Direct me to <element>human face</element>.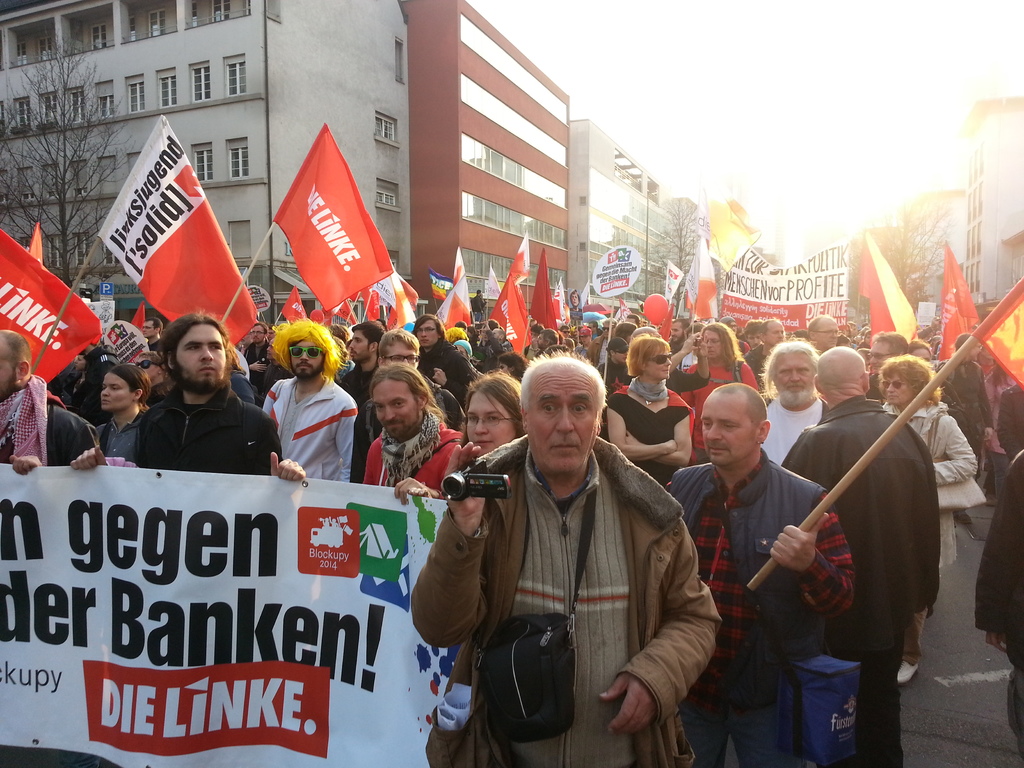
Direction: <box>883,372,916,406</box>.
